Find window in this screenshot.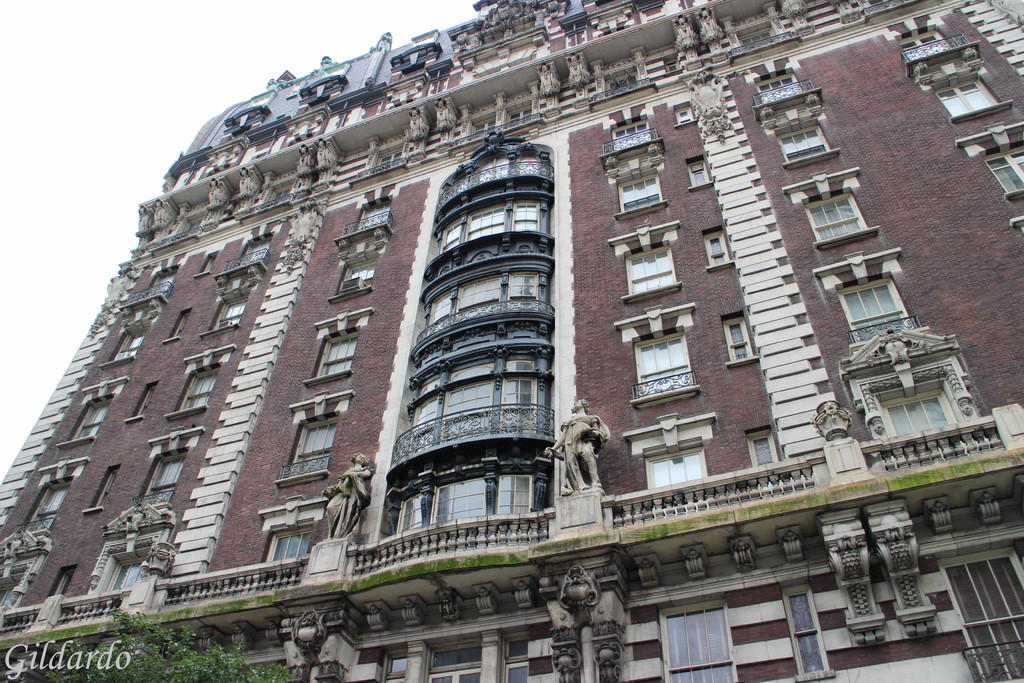
The bounding box for window is (707,233,730,265).
